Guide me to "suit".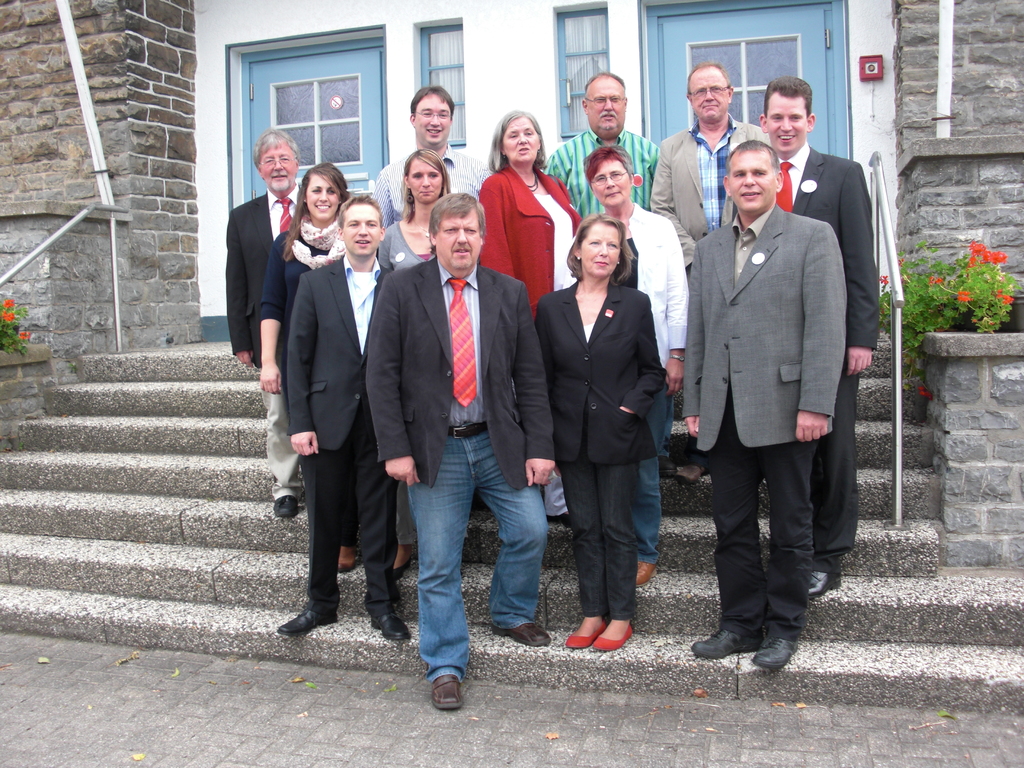
Guidance: 482 167 580 307.
